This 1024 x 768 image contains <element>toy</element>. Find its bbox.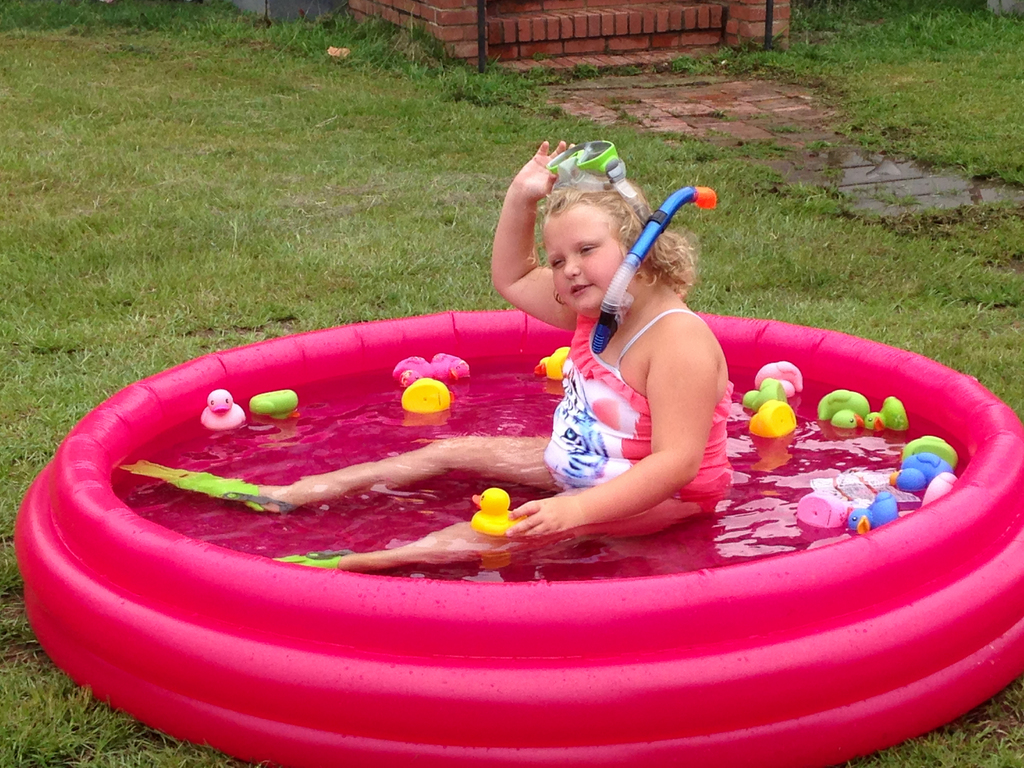
(740,379,787,410).
